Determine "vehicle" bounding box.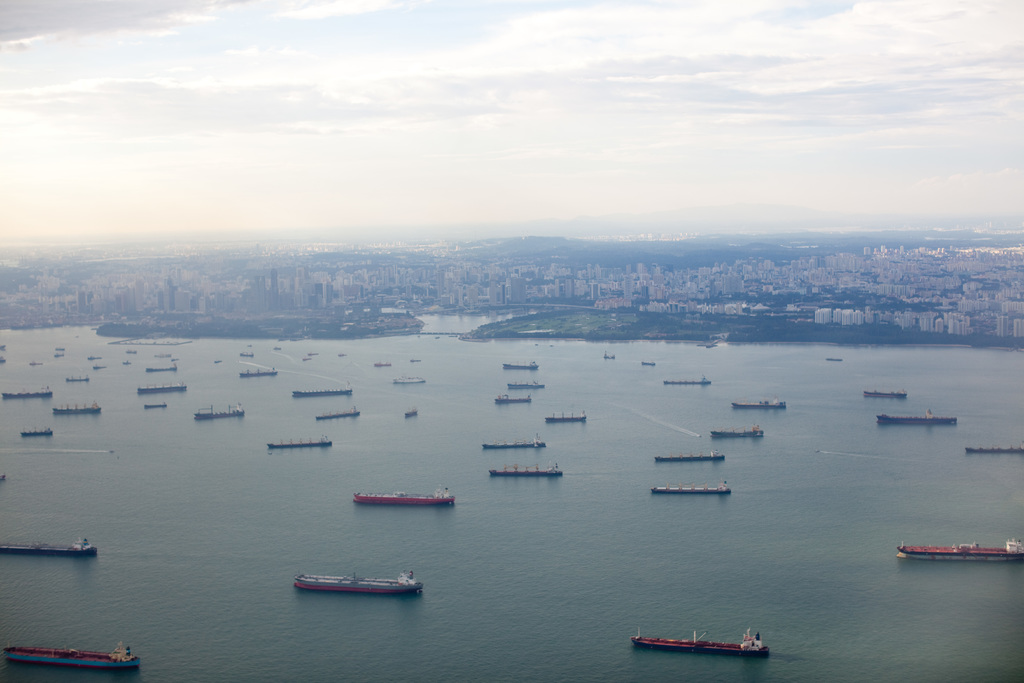
Determined: locate(148, 365, 178, 375).
